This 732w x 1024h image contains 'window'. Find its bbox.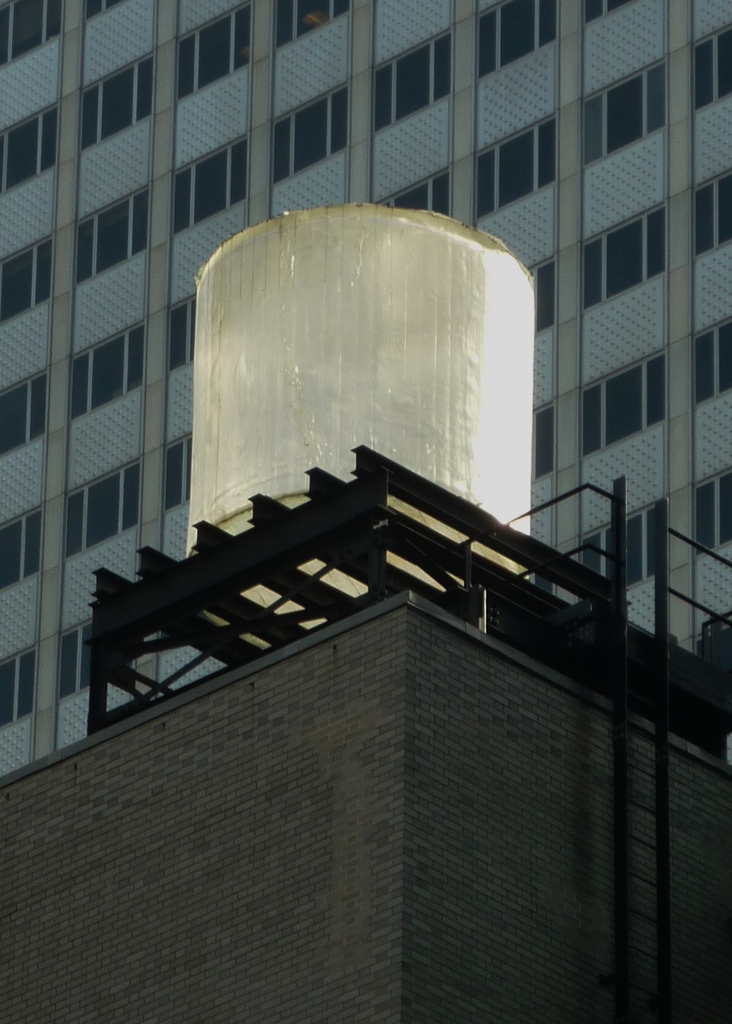
x1=533, y1=265, x2=556, y2=331.
